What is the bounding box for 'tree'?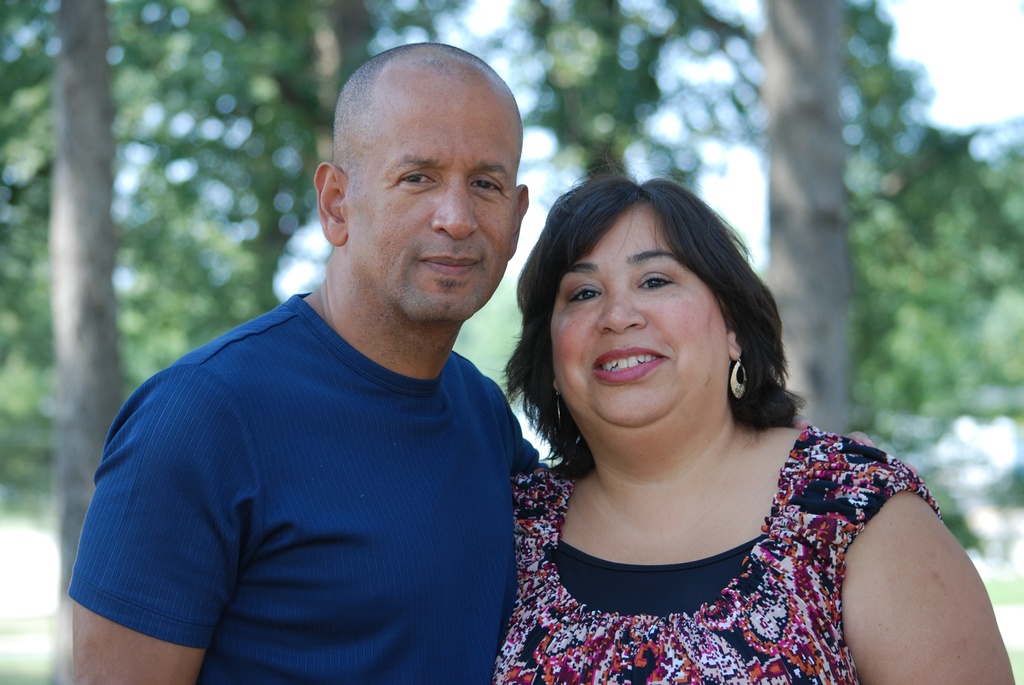
box(0, 0, 1020, 683).
